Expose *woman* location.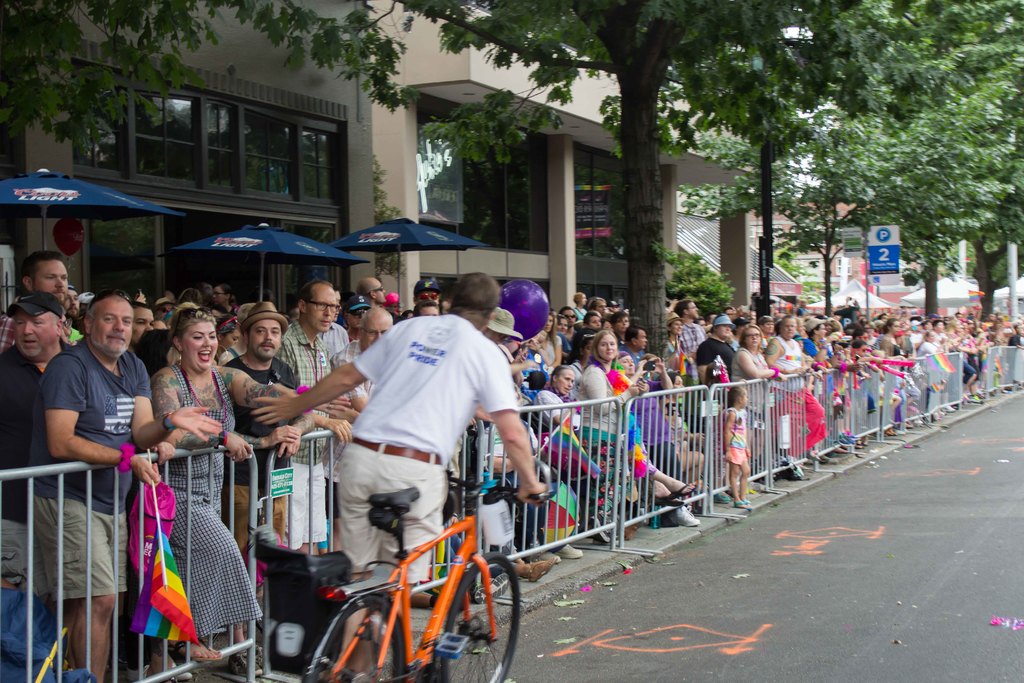
Exposed at (x1=733, y1=325, x2=780, y2=482).
